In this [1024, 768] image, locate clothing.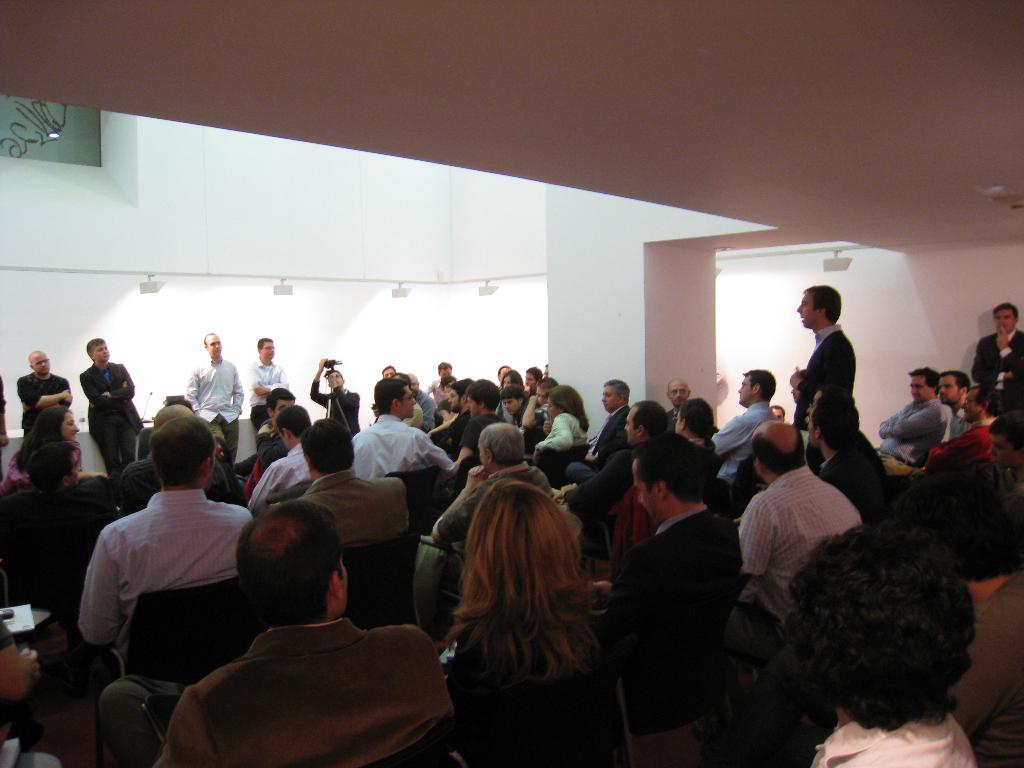
Bounding box: 5 442 87 495.
